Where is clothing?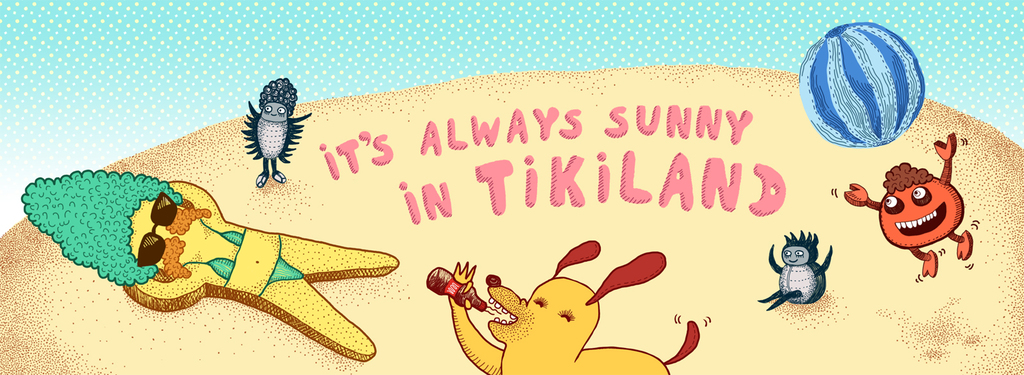
(left=179, top=203, right=313, bottom=306).
